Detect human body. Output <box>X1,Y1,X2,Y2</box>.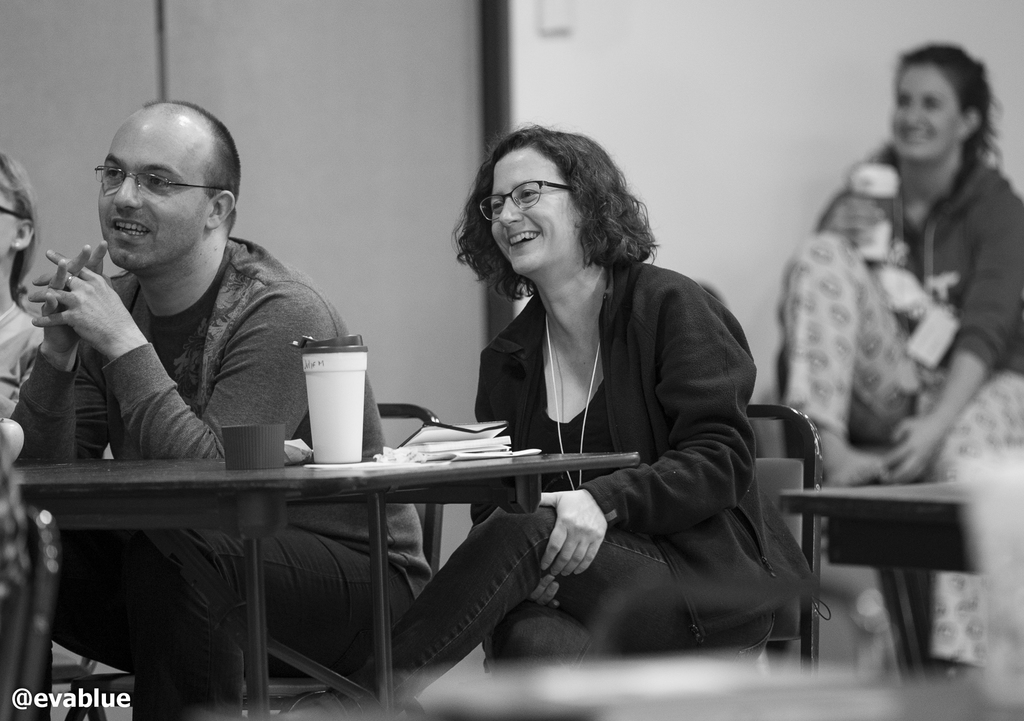
<box>3,231,420,720</box>.
